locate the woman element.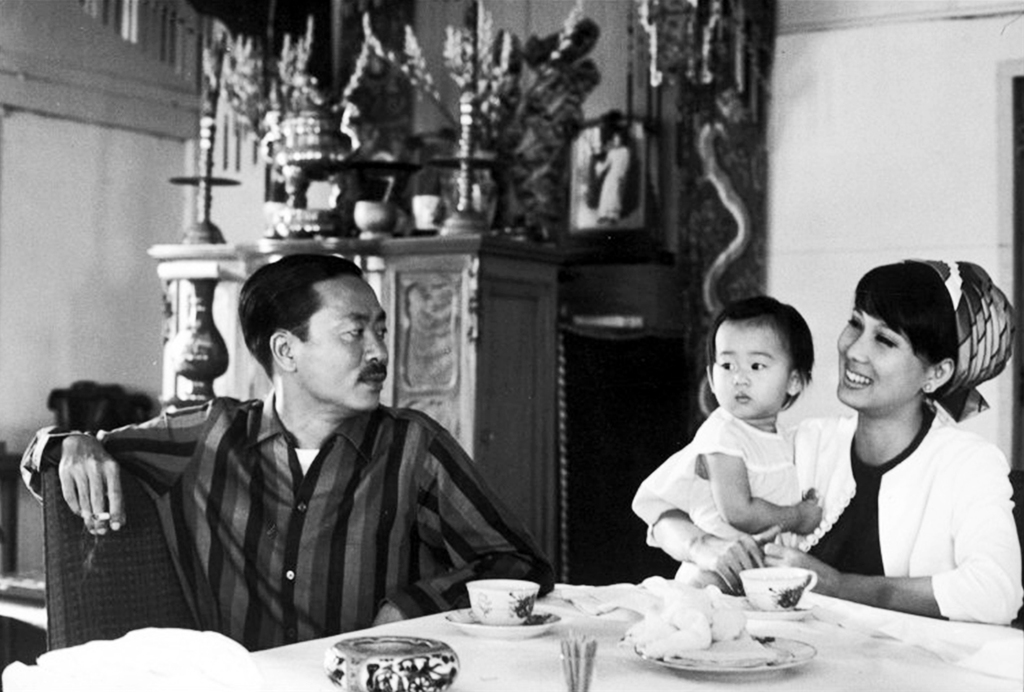
Element bbox: <region>628, 257, 1023, 629</region>.
